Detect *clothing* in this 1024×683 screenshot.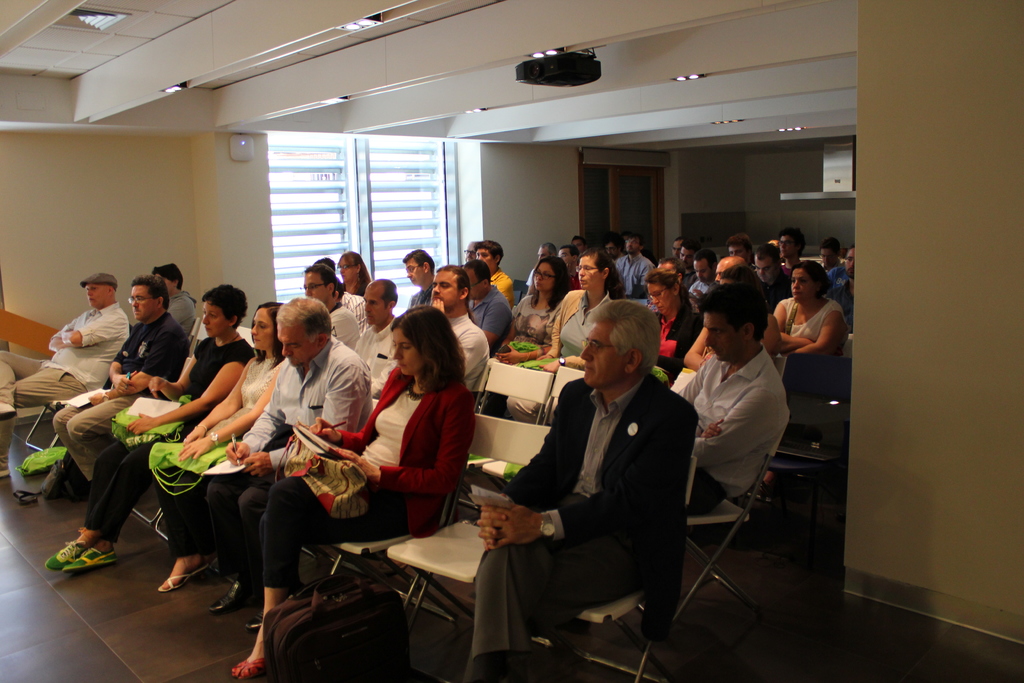
Detection: {"left": 678, "top": 268, "right": 724, "bottom": 320}.
